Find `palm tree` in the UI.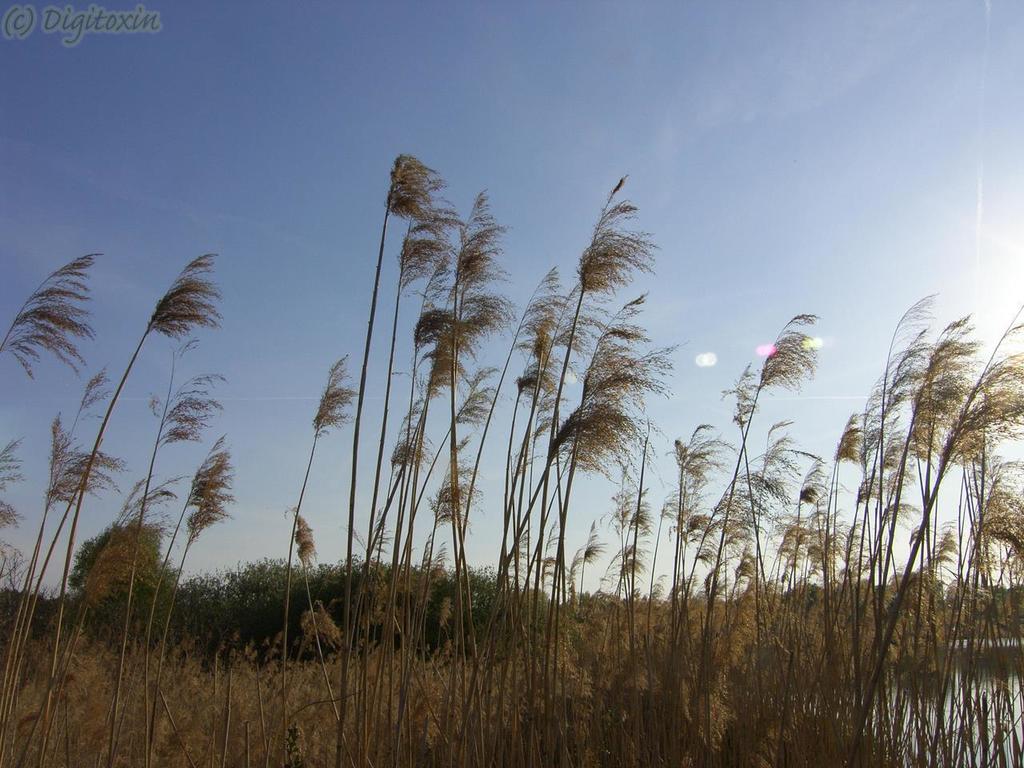
UI element at bbox(155, 394, 192, 606).
